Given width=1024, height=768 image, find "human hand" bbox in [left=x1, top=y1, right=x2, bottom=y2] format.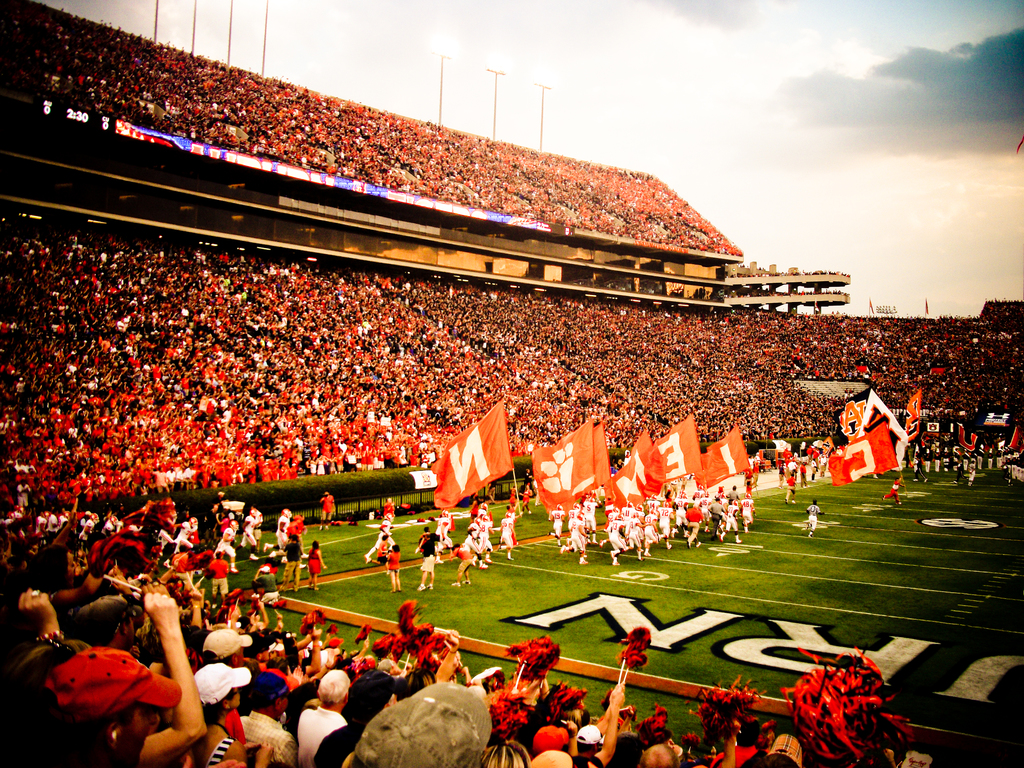
[left=289, top=664, right=304, bottom=682].
